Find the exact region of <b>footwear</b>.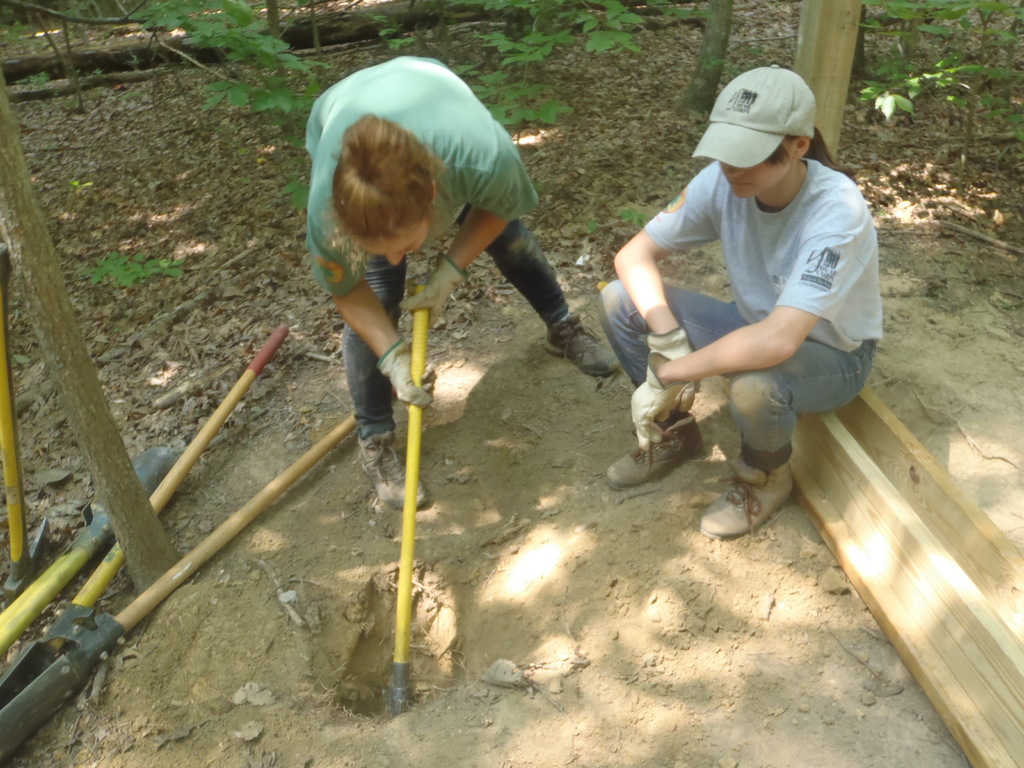
Exact region: (left=604, top=412, right=700, bottom=492).
